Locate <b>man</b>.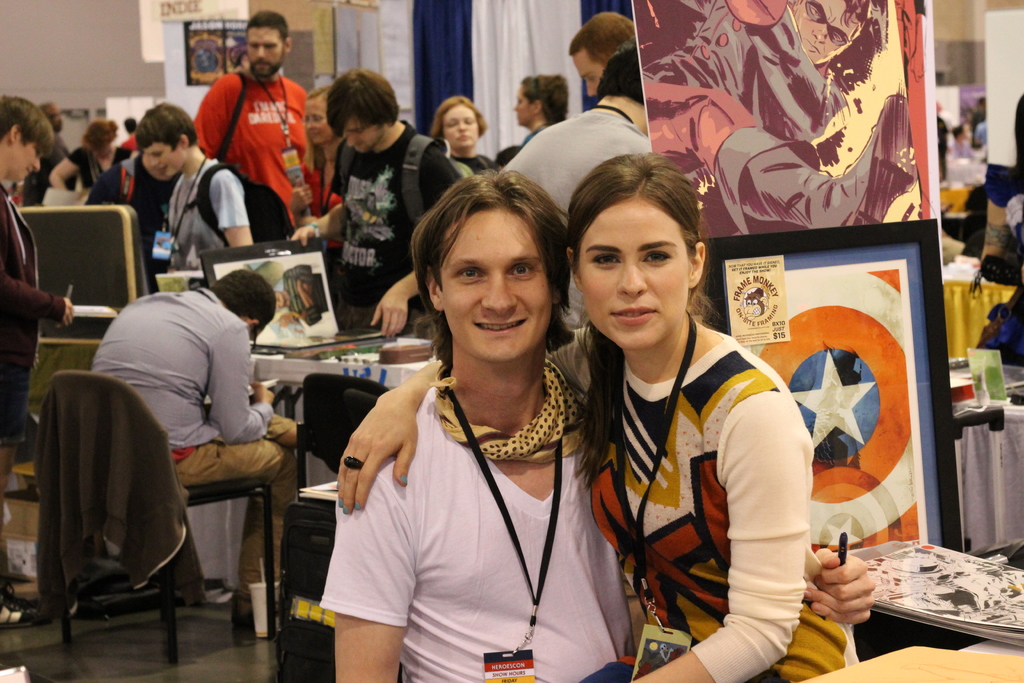
Bounding box: [left=286, top=67, right=468, bottom=335].
